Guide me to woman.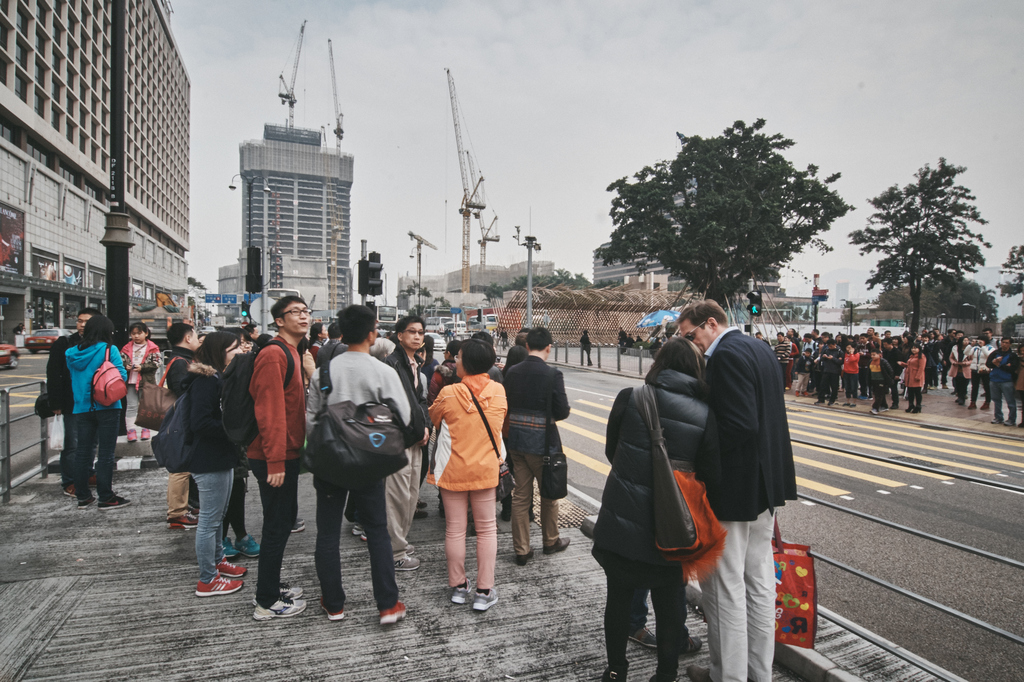
Guidance: locate(308, 322, 328, 365).
